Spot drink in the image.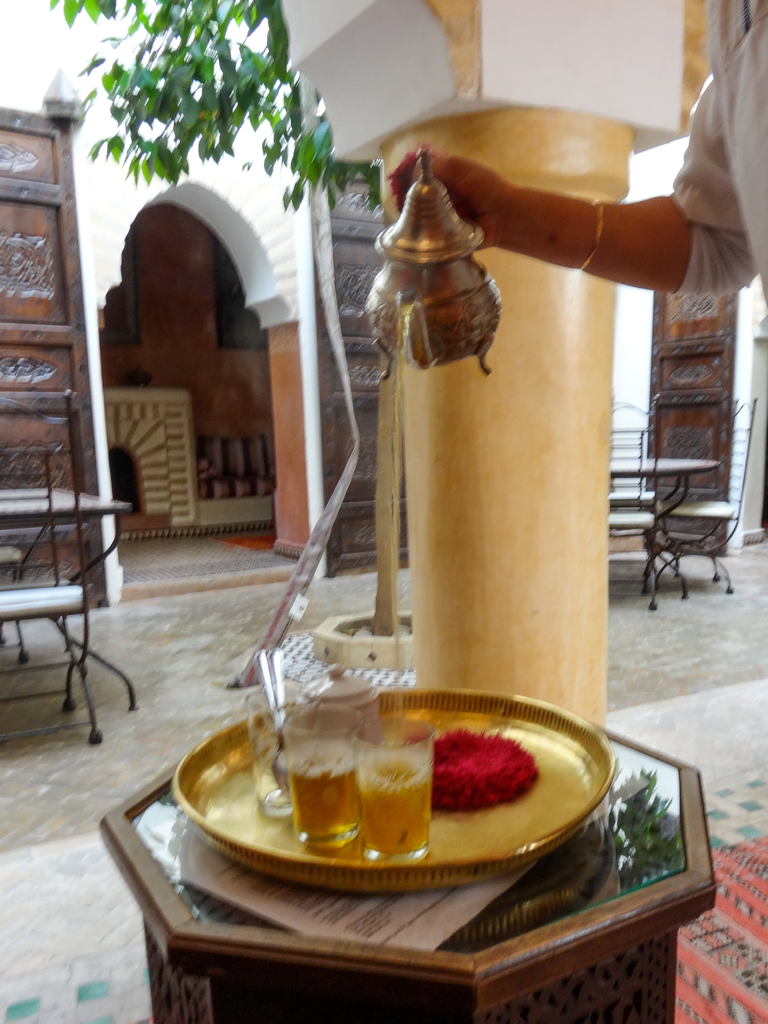
drink found at detection(289, 741, 358, 846).
